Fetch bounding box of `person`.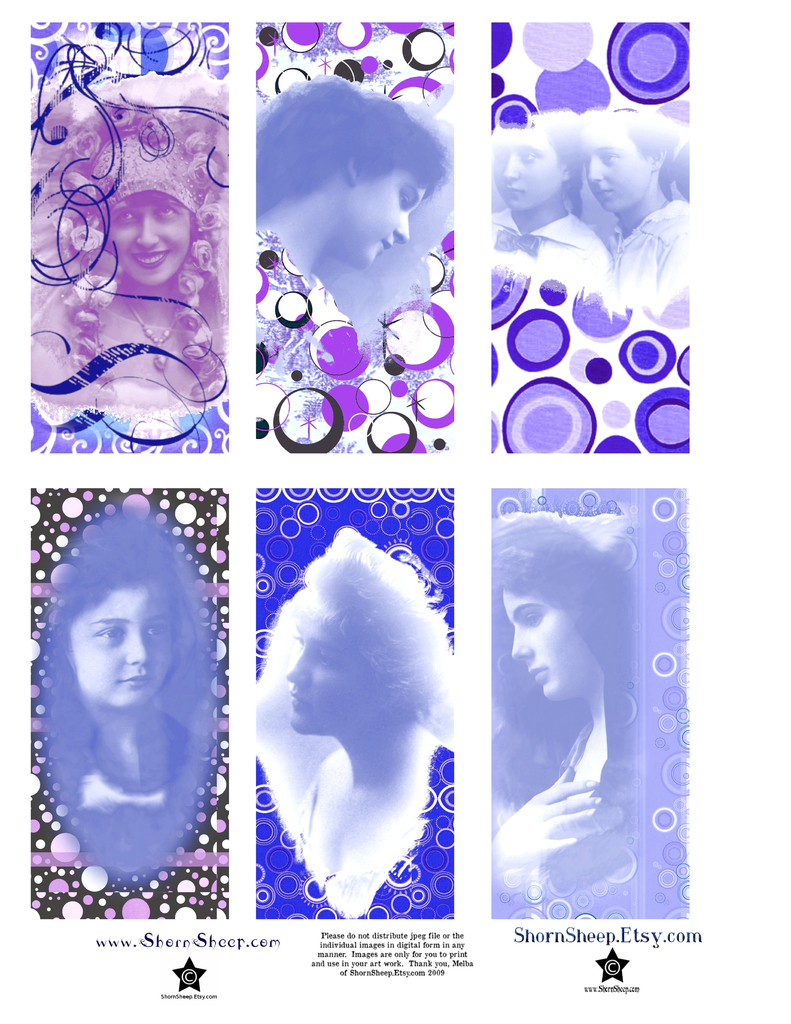
Bbox: select_region(26, 70, 227, 413).
